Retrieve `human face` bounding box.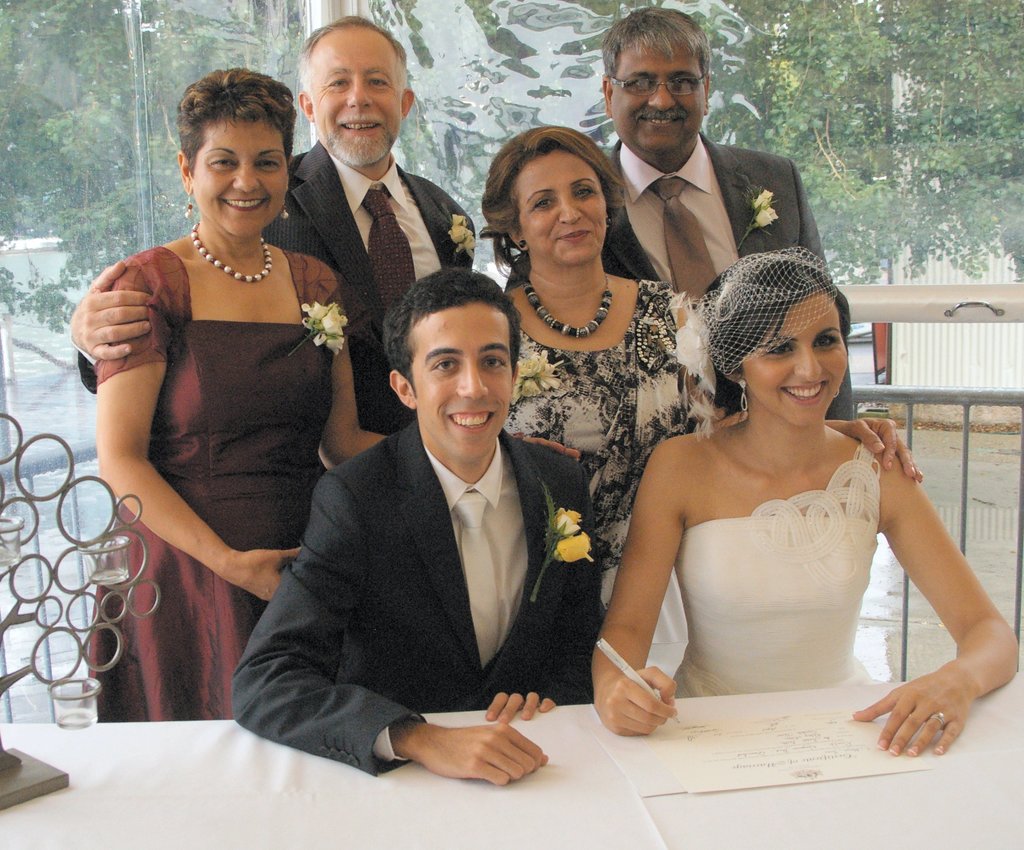
Bounding box: rect(741, 289, 848, 431).
